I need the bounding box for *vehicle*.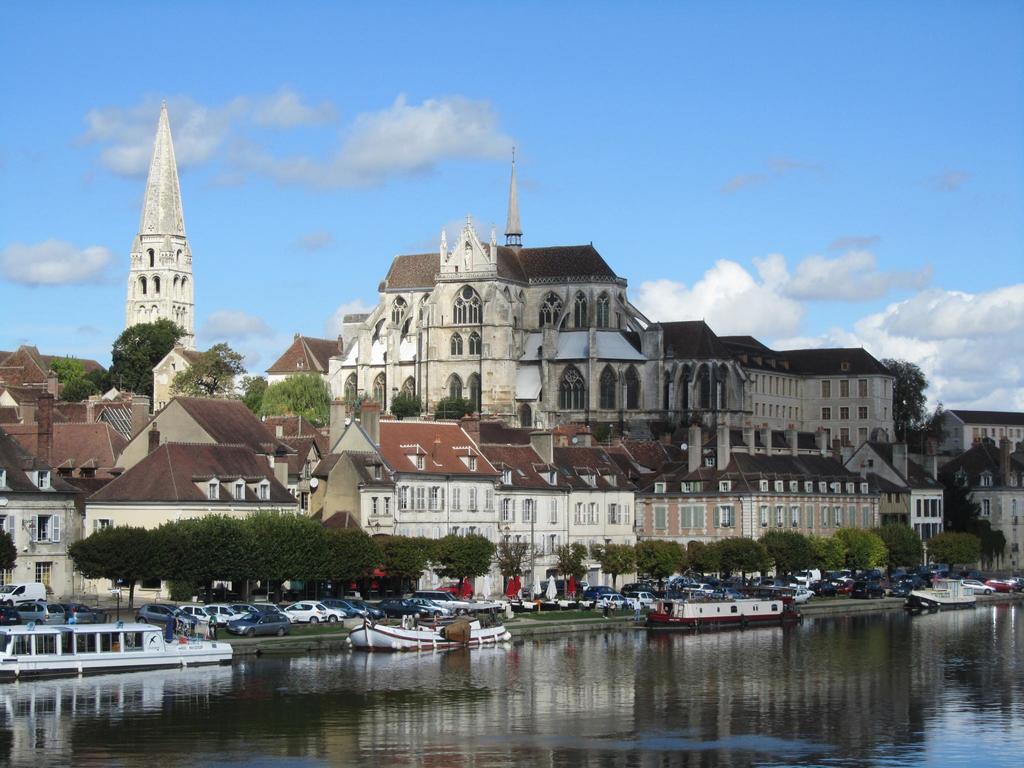
Here it is: l=1005, t=575, r=1023, b=594.
